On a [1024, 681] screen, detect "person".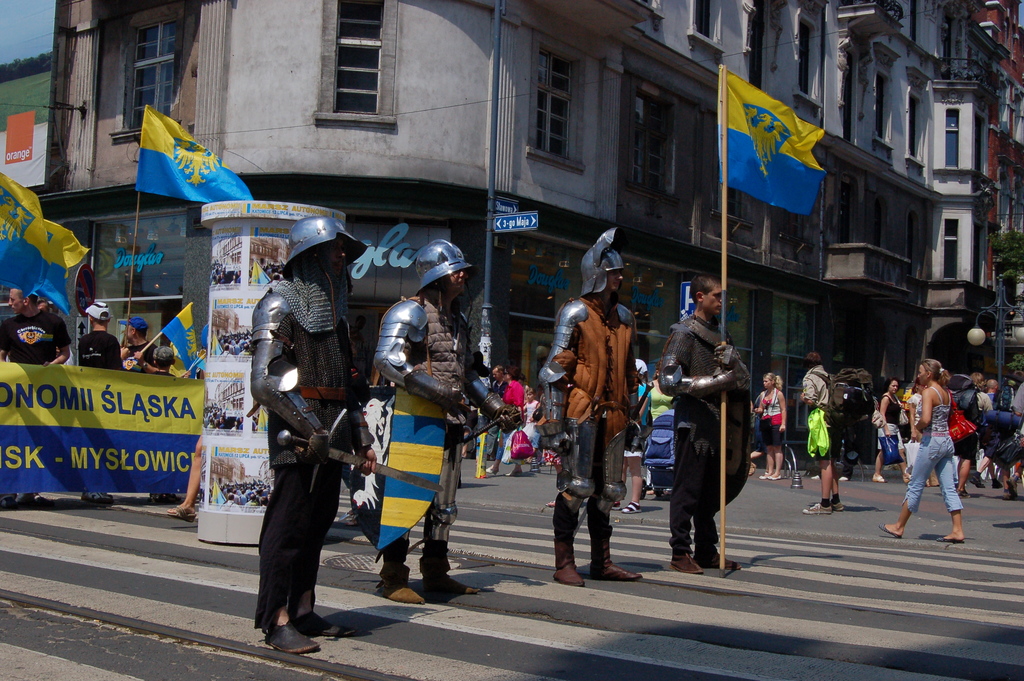
{"x1": 879, "y1": 359, "x2": 964, "y2": 540}.
